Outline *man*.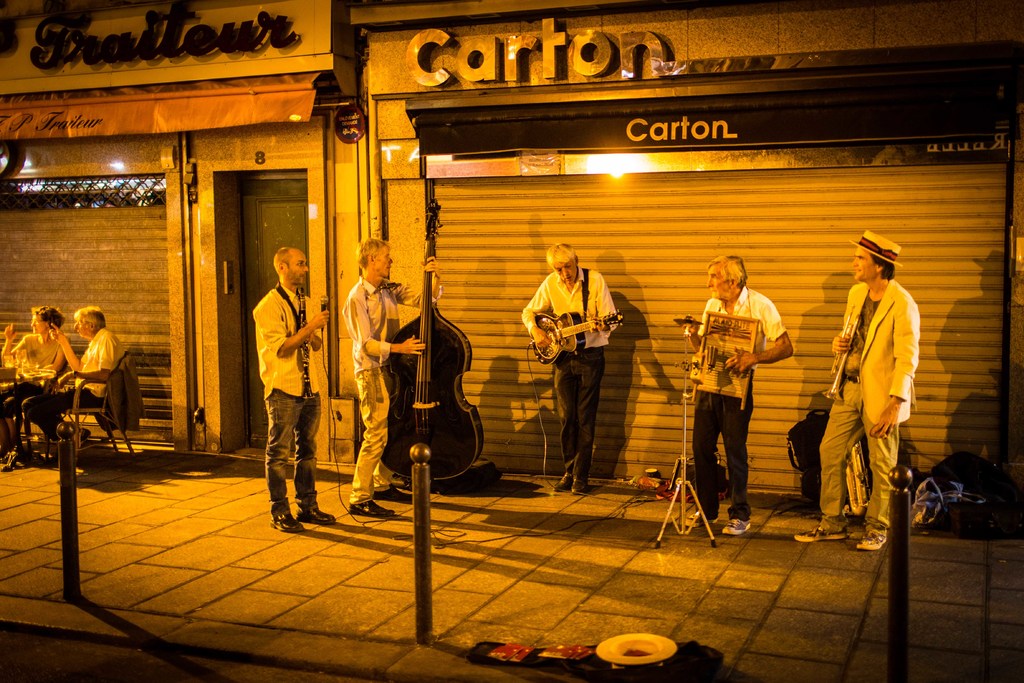
Outline: <region>516, 236, 623, 504</region>.
